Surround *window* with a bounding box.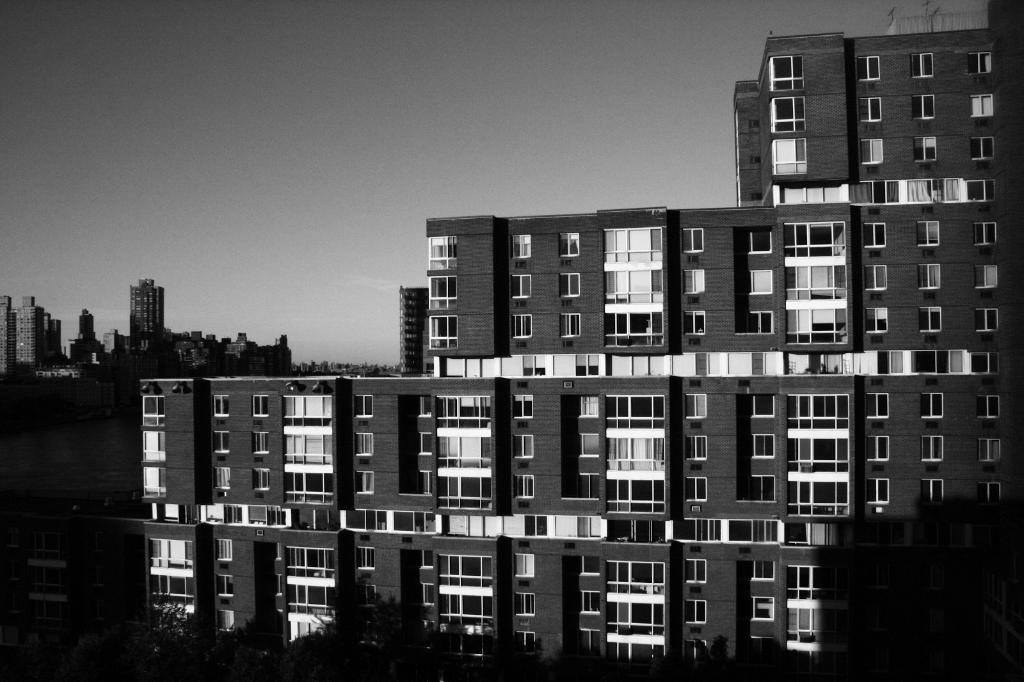
(x1=687, y1=437, x2=705, y2=461).
